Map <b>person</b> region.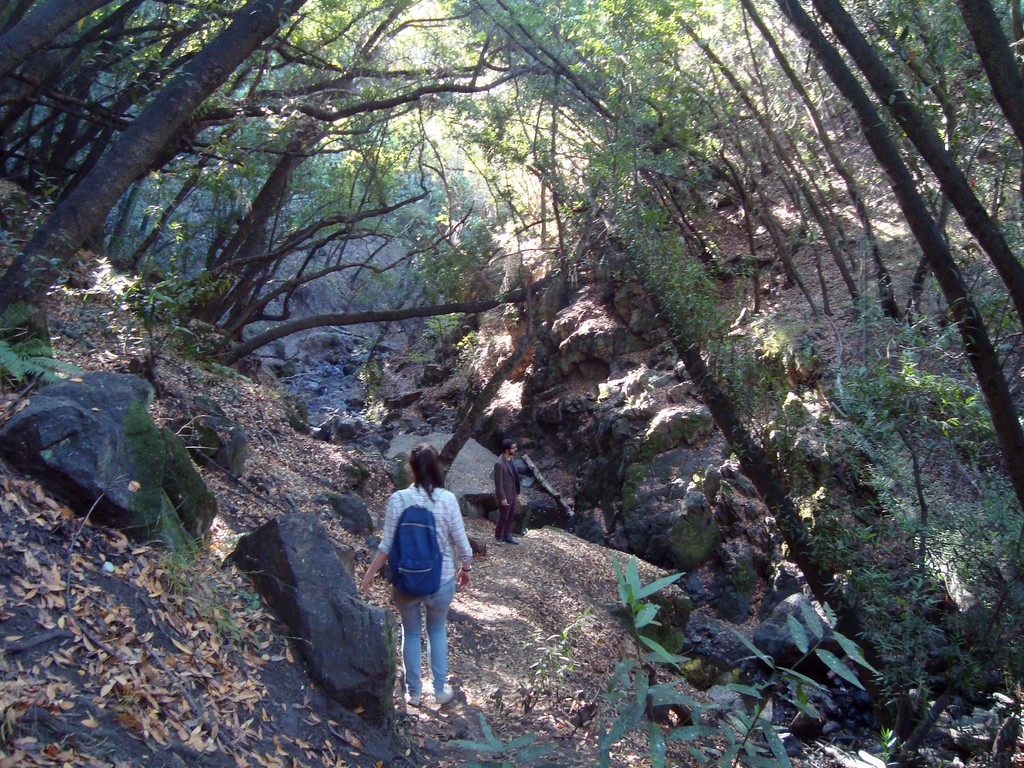
Mapped to x1=495 y1=438 x2=526 y2=548.
